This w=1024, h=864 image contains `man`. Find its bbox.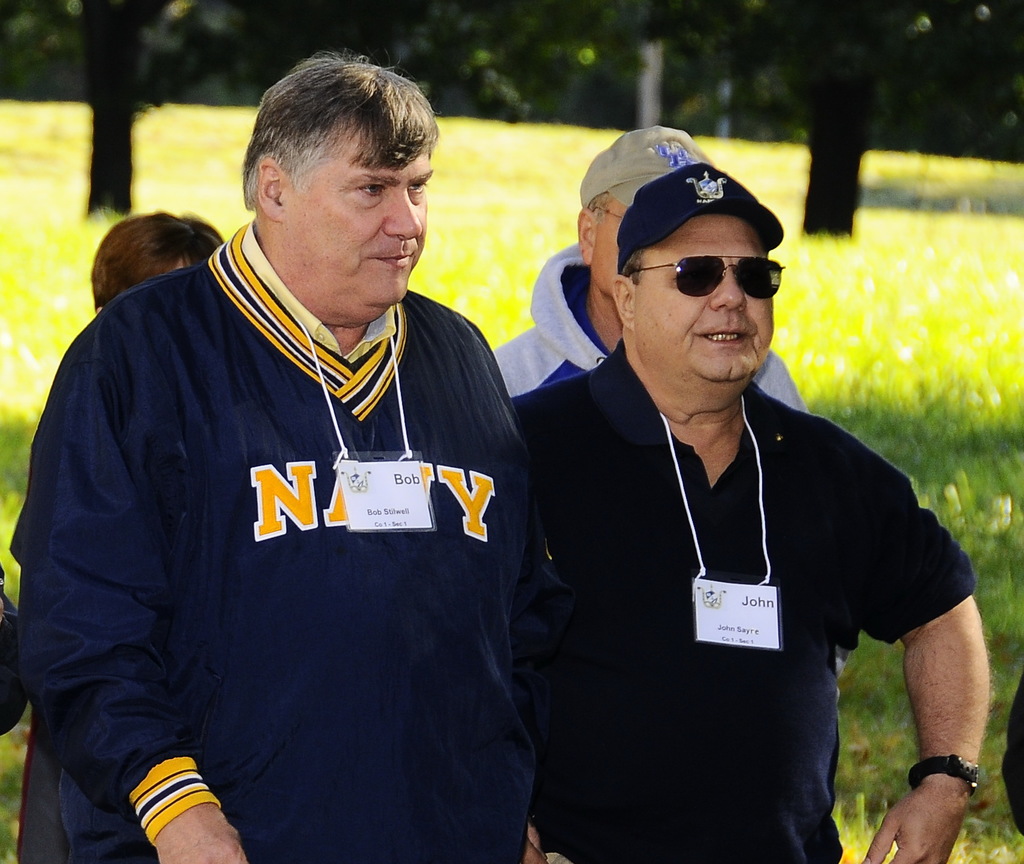
box(488, 125, 808, 409).
